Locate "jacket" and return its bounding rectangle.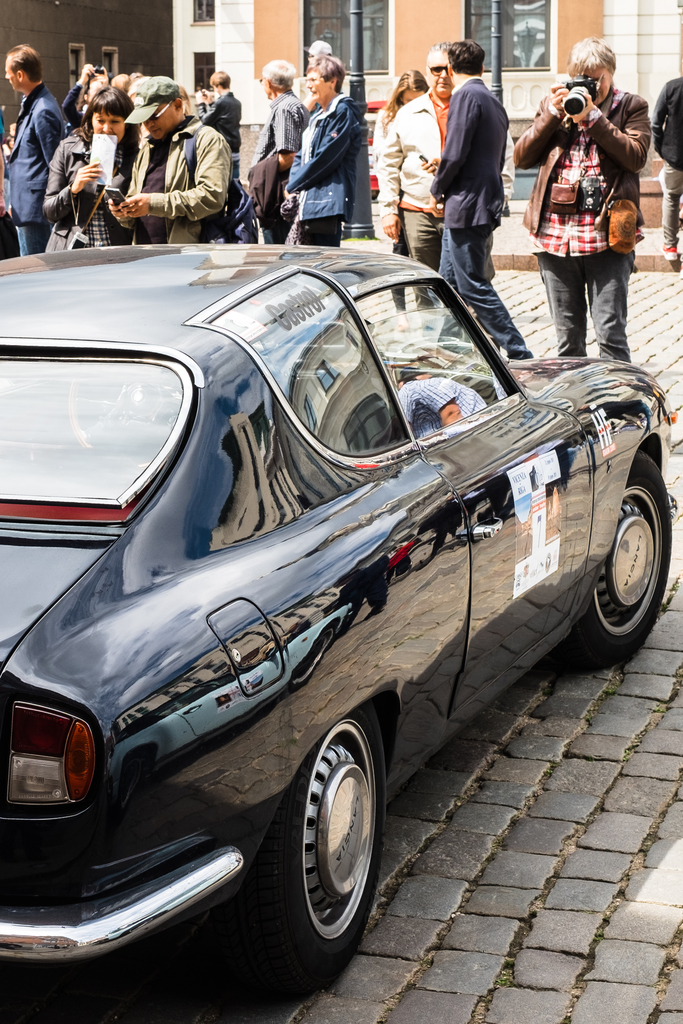
locate(366, 102, 397, 179).
